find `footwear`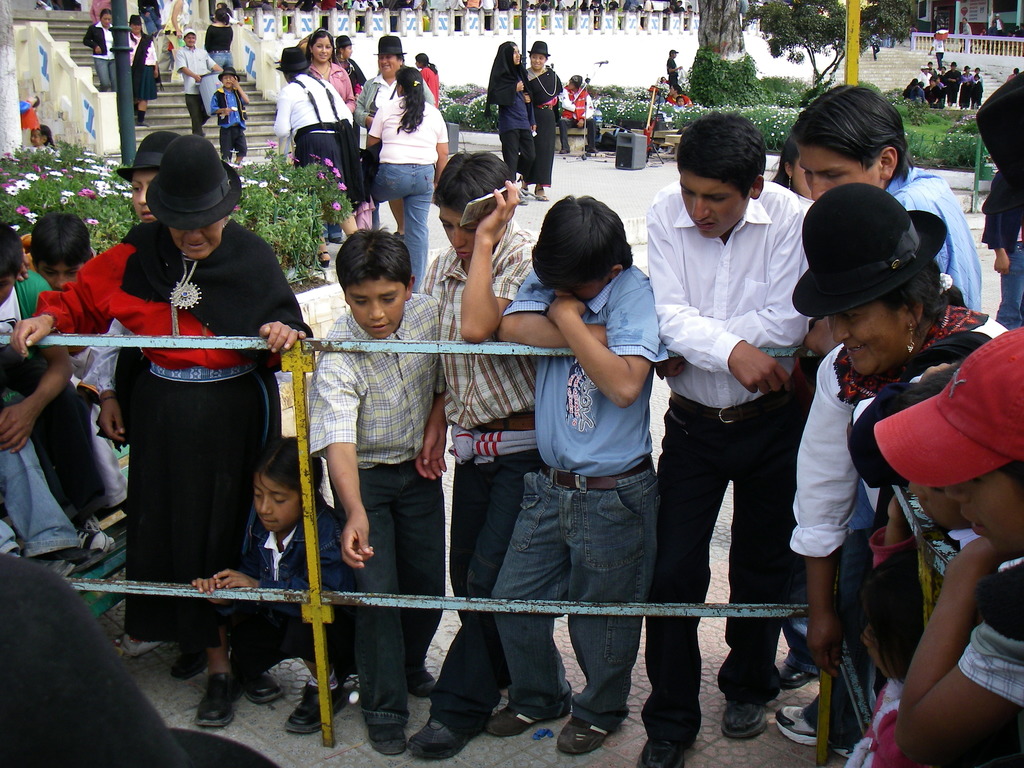
x1=371 y1=720 x2=409 y2=752
